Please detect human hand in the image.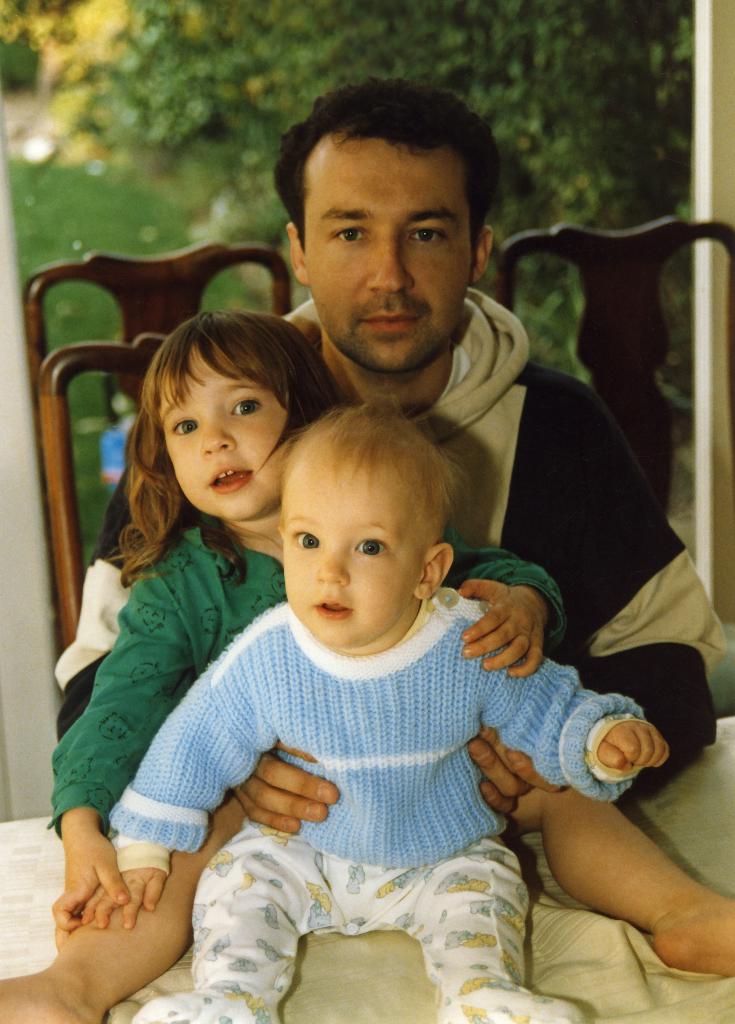
left=79, top=867, right=168, bottom=930.
